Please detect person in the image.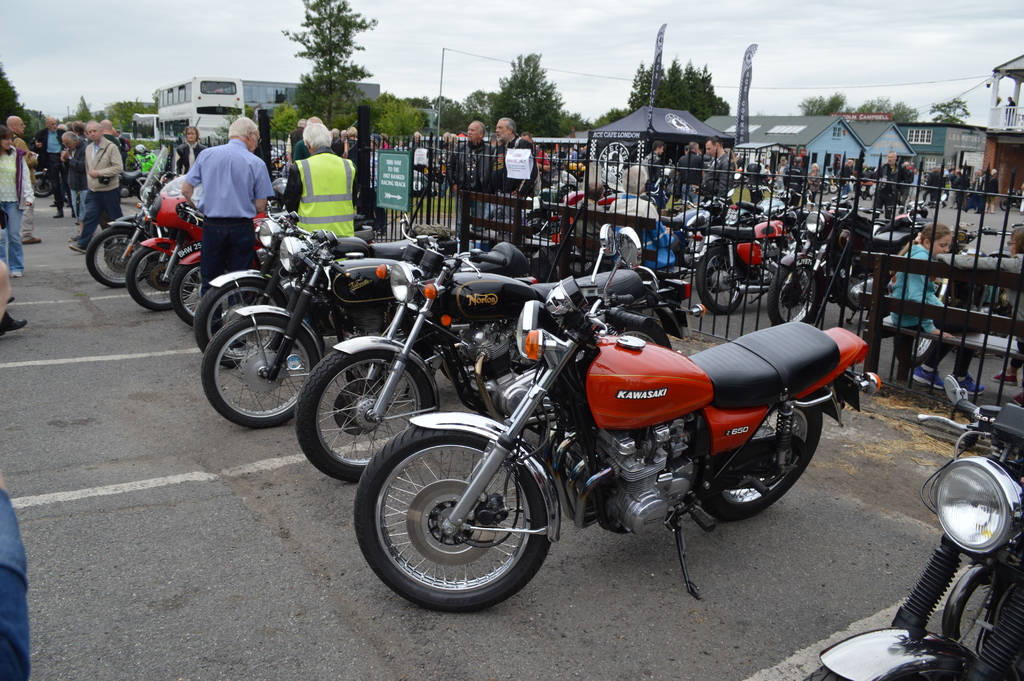
left=873, top=147, right=906, bottom=225.
